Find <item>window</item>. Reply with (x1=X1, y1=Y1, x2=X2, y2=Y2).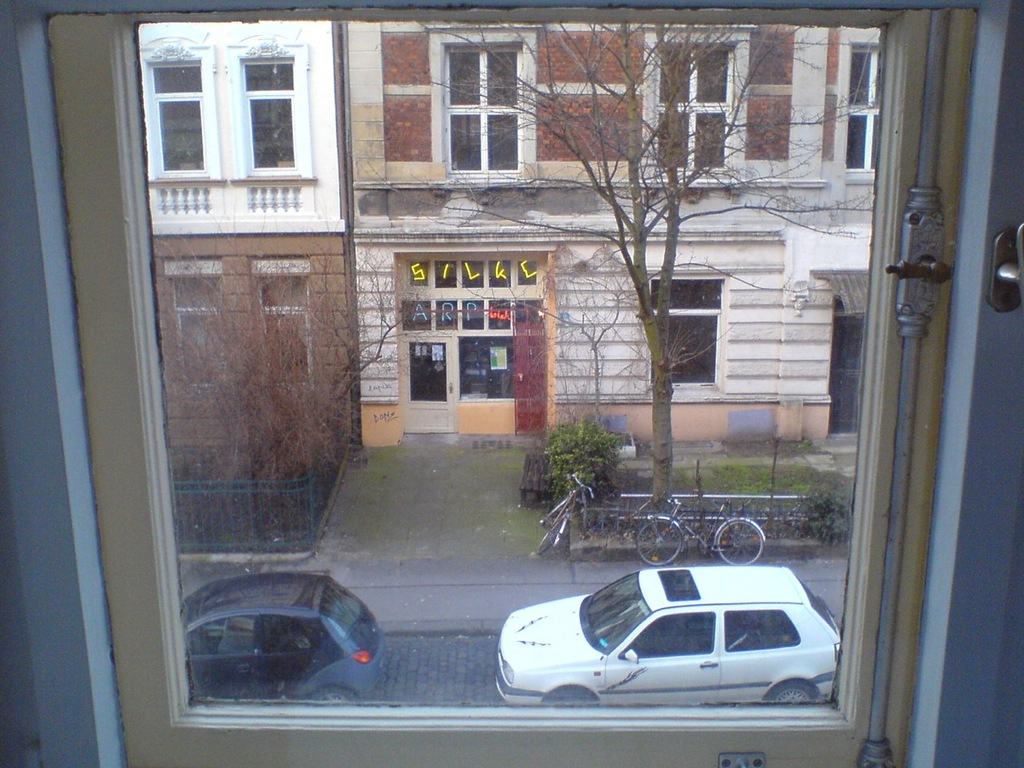
(x1=116, y1=27, x2=350, y2=193).
